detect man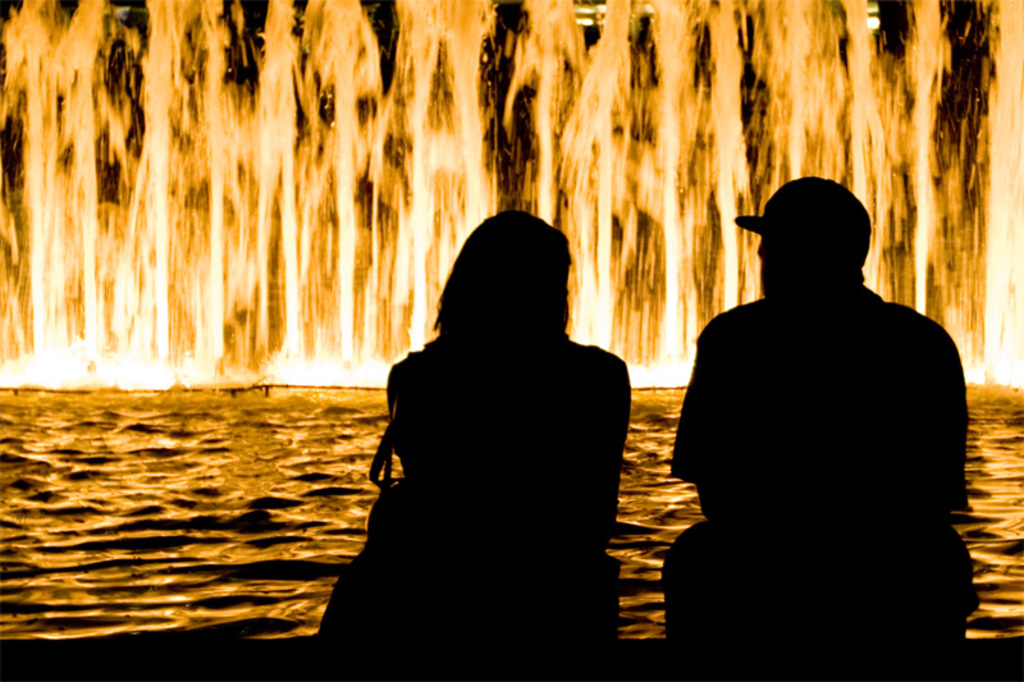
rect(577, 142, 950, 638)
